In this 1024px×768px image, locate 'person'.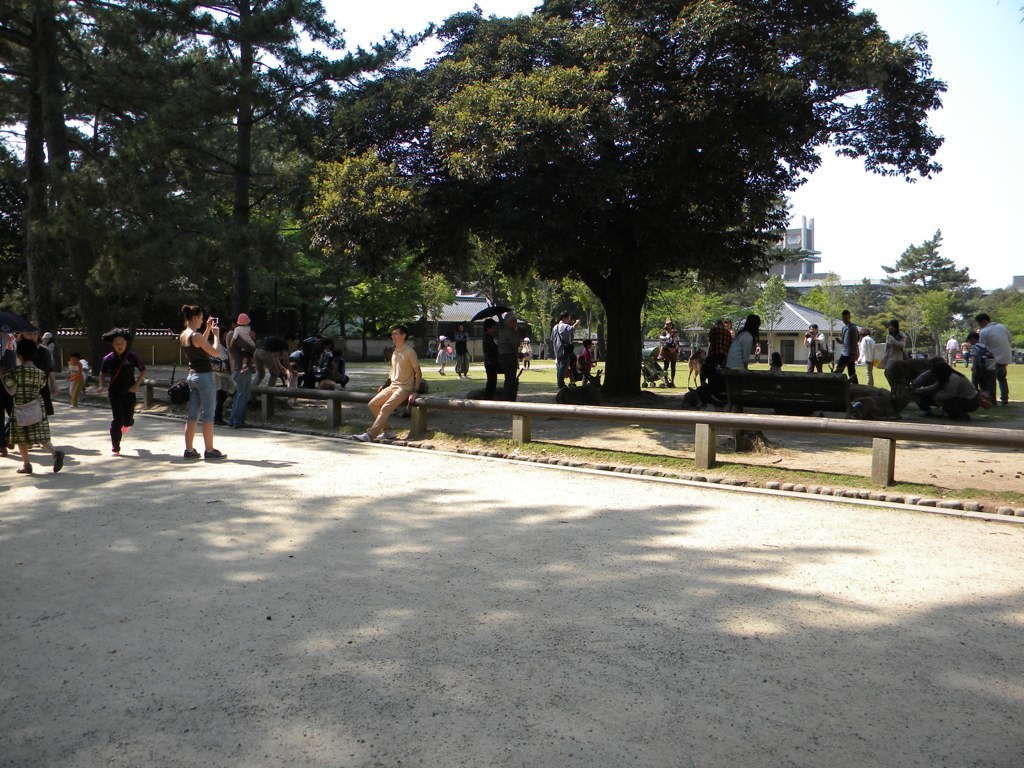
Bounding box: {"left": 179, "top": 306, "right": 227, "bottom": 462}.
